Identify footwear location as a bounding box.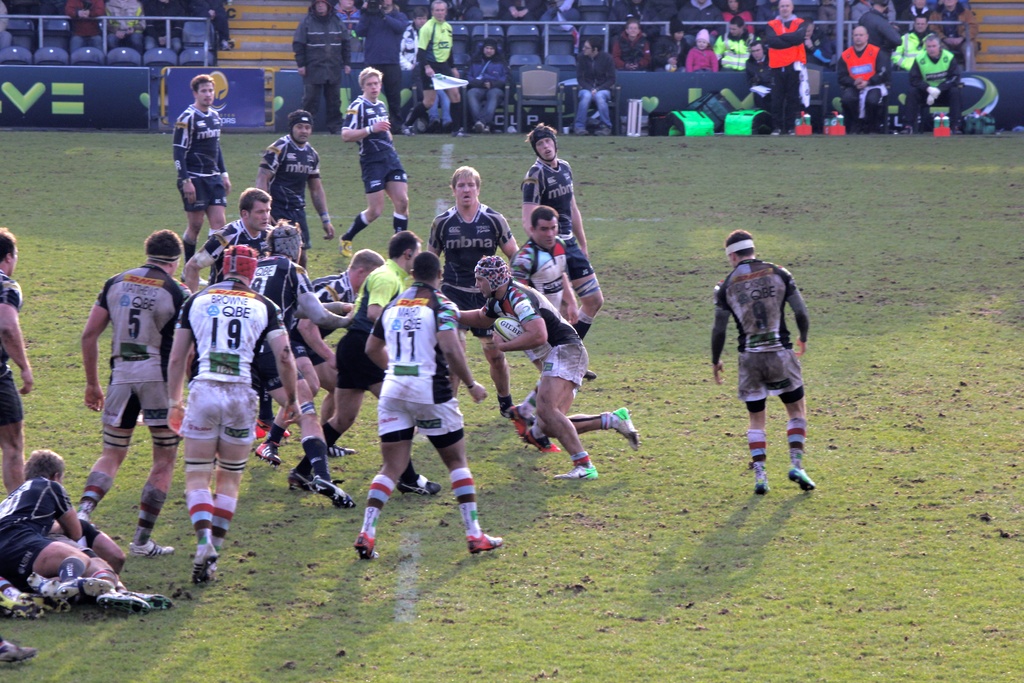
(465,531,501,556).
